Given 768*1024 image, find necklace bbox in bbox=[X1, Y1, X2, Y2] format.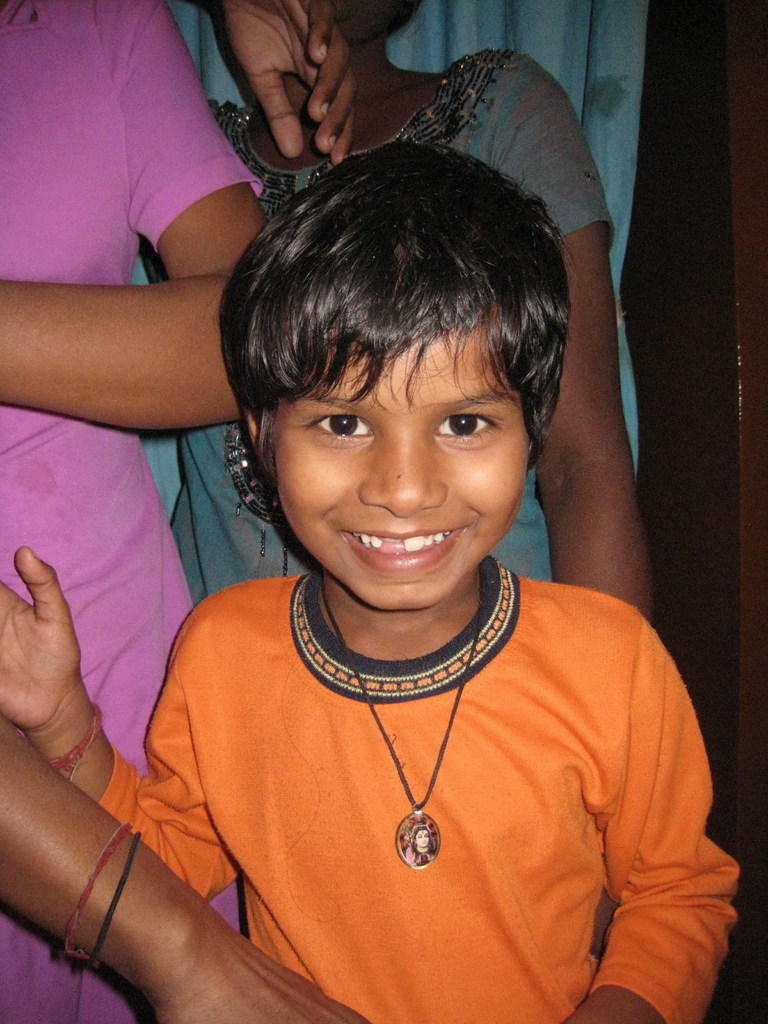
bbox=[340, 605, 484, 919].
